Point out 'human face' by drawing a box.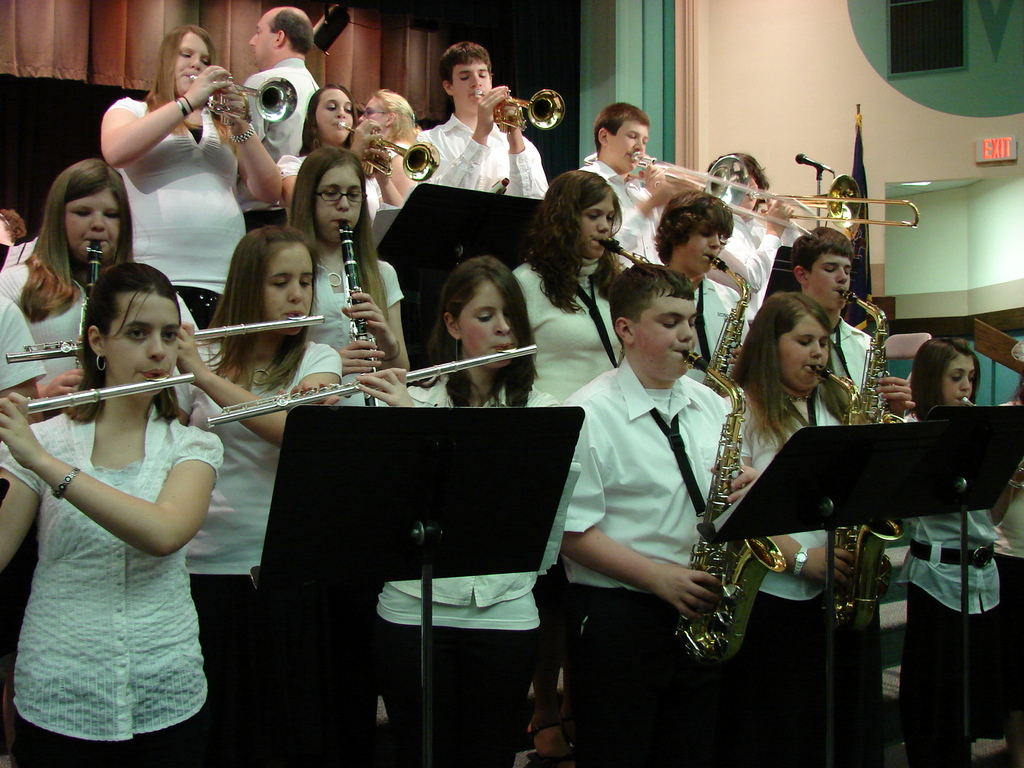
(65,189,118,264).
